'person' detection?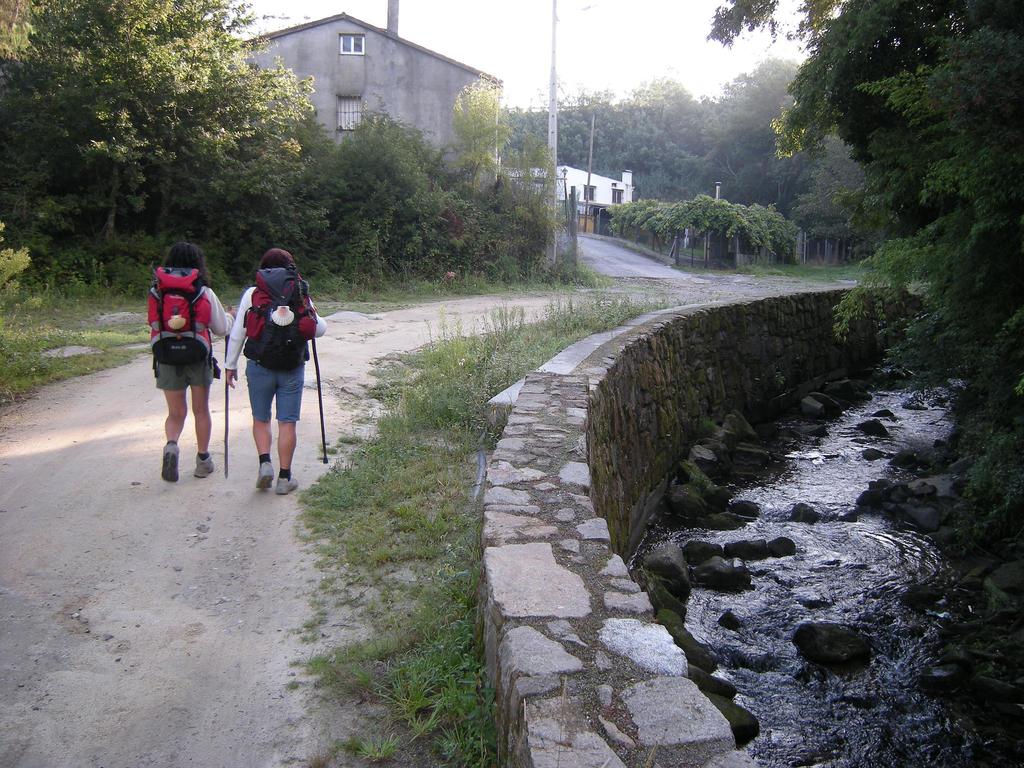
223:245:326:499
